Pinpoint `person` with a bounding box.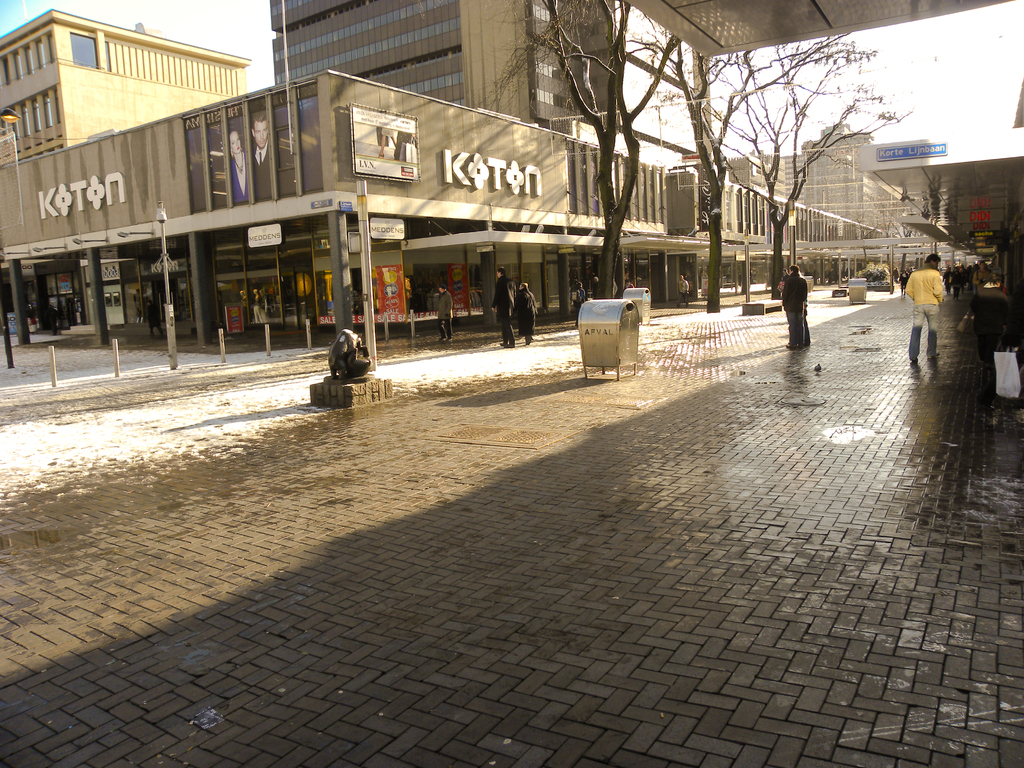
pyautogui.locateOnScreen(671, 275, 691, 303).
